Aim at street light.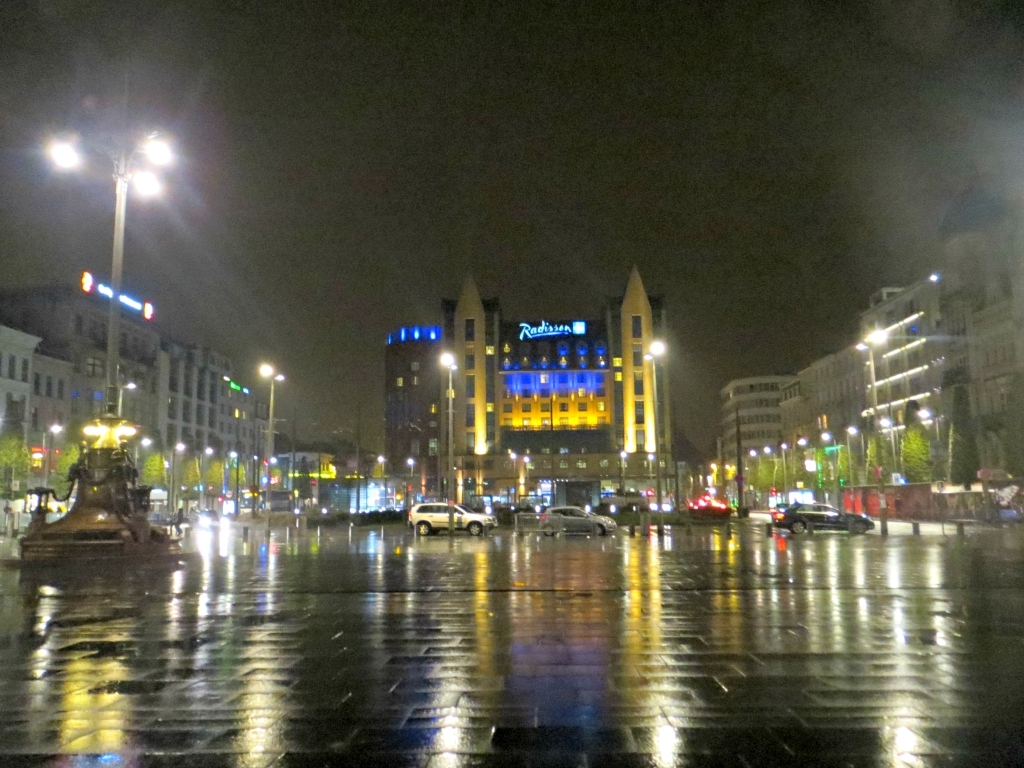
Aimed at bbox(639, 353, 657, 509).
